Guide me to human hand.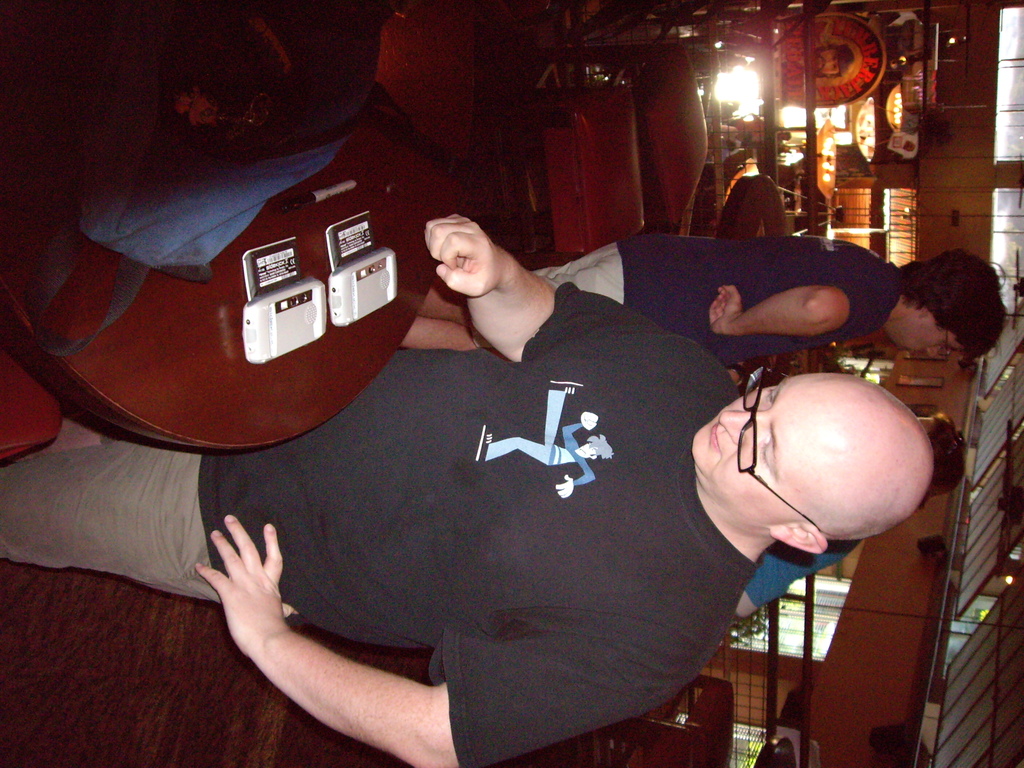
Guidance: locate(195, 529, 300, 660).
